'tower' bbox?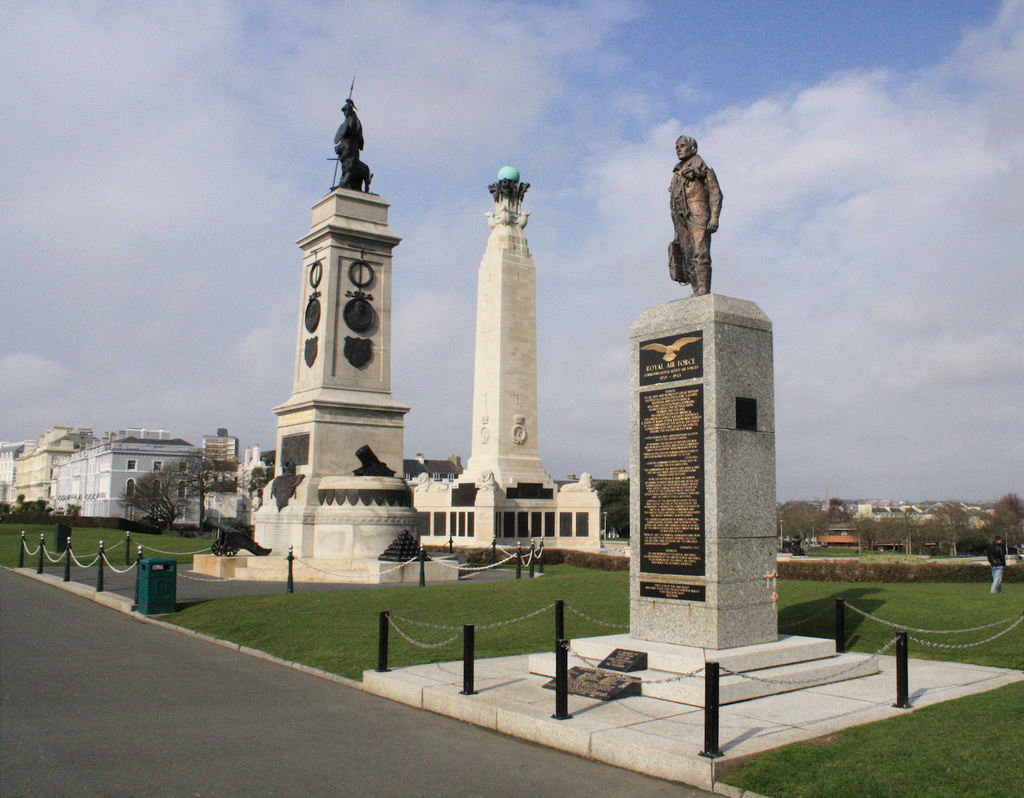
x1=541, y1=140, x2=879, y2=716
